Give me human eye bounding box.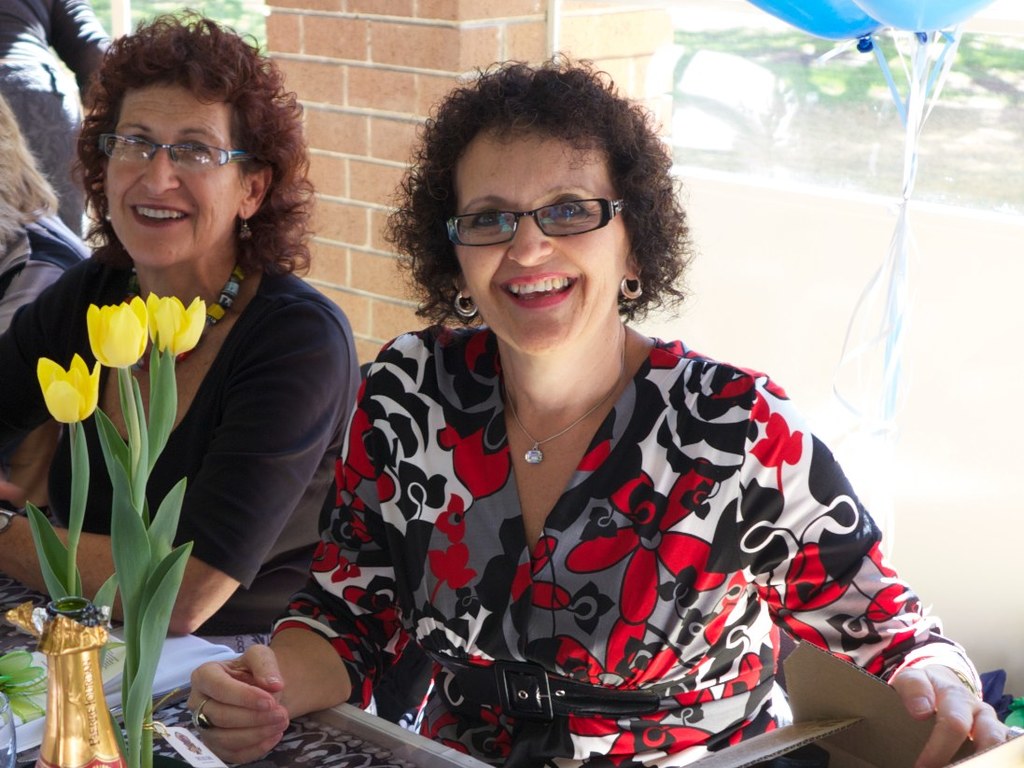
select_region(466, 208, 514, 230).
